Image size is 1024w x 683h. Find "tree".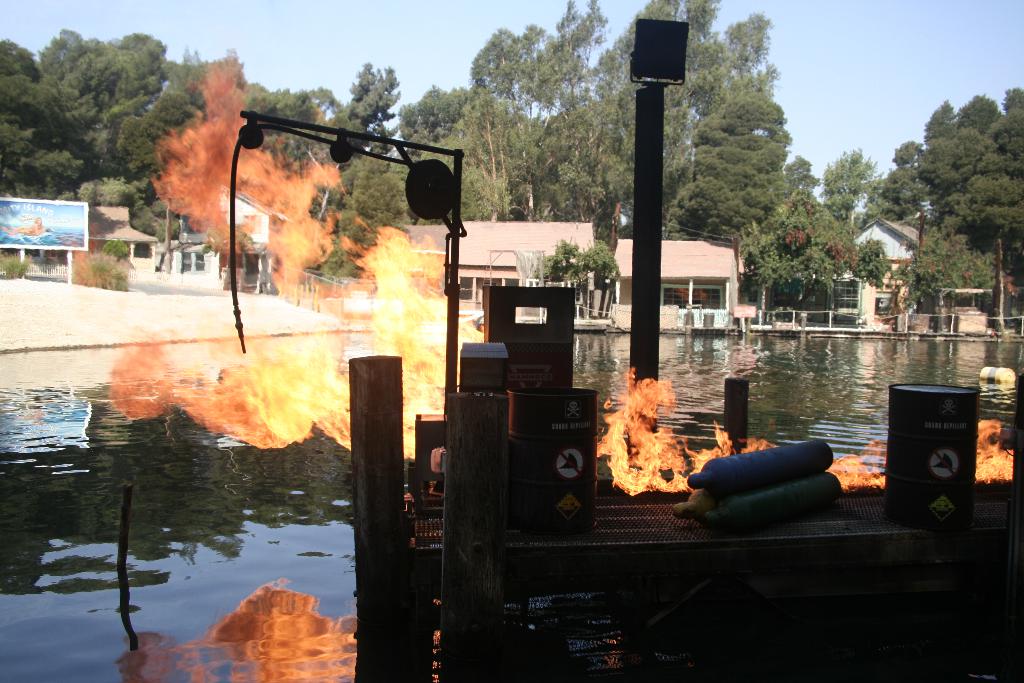
819, 147, 894, 222.
